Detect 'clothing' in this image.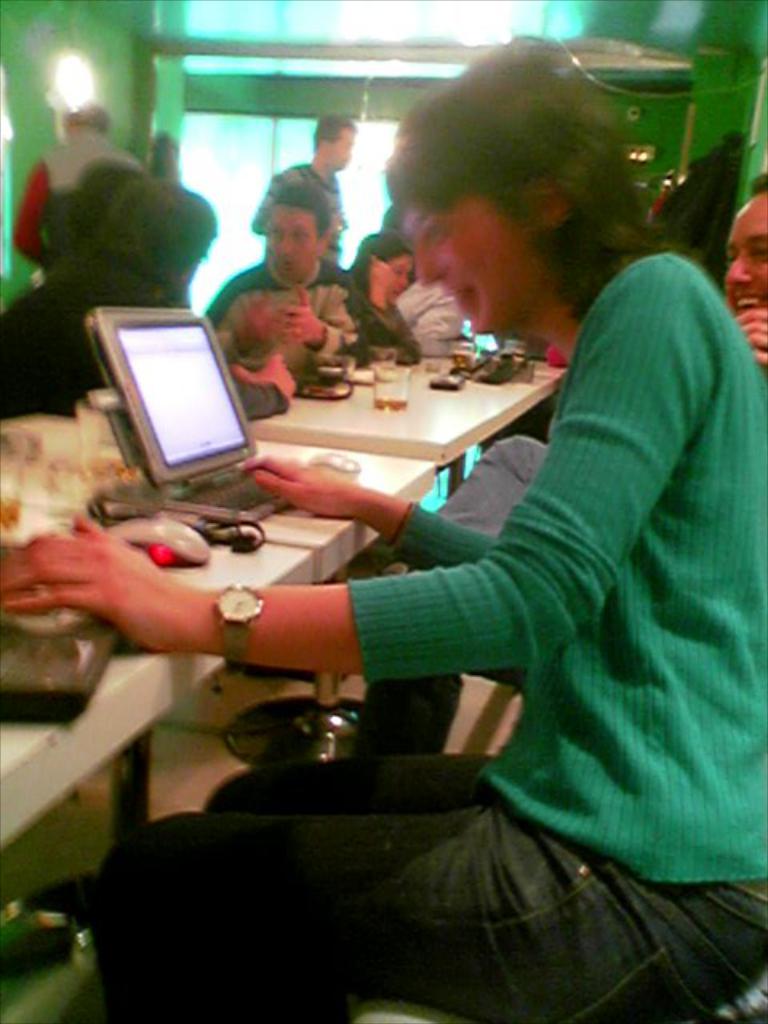
Detection: detection(10, 130, 144, 269).
